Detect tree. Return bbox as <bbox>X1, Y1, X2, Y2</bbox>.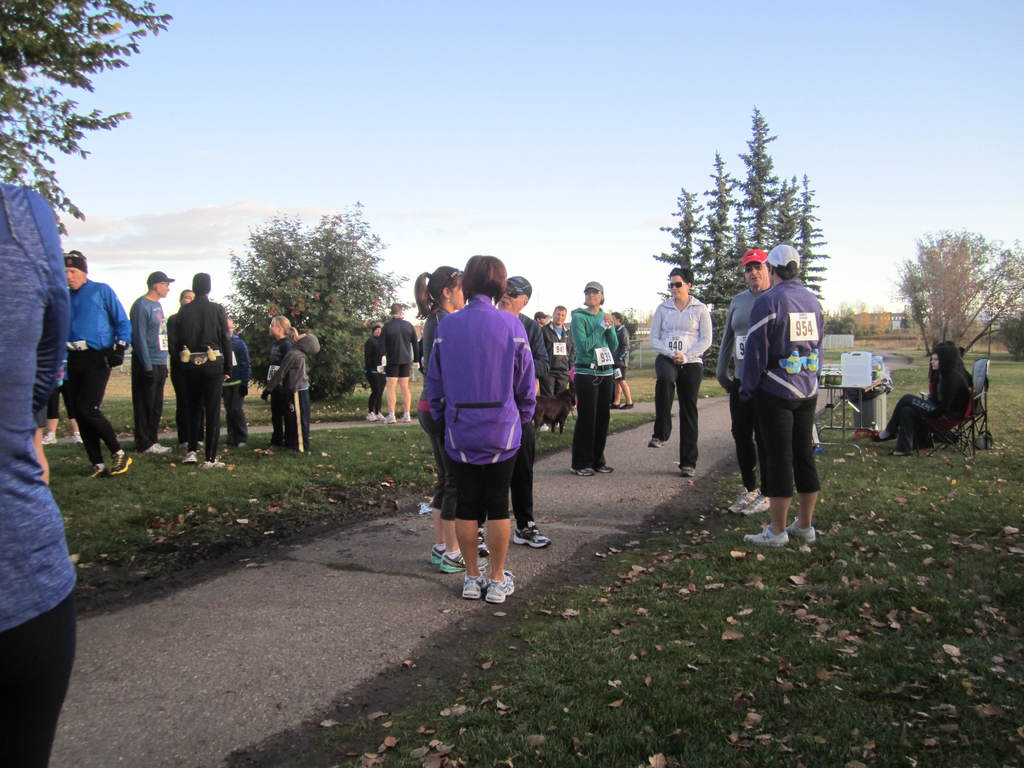
<bbox>895, 305, 915, 331</bbox>.
